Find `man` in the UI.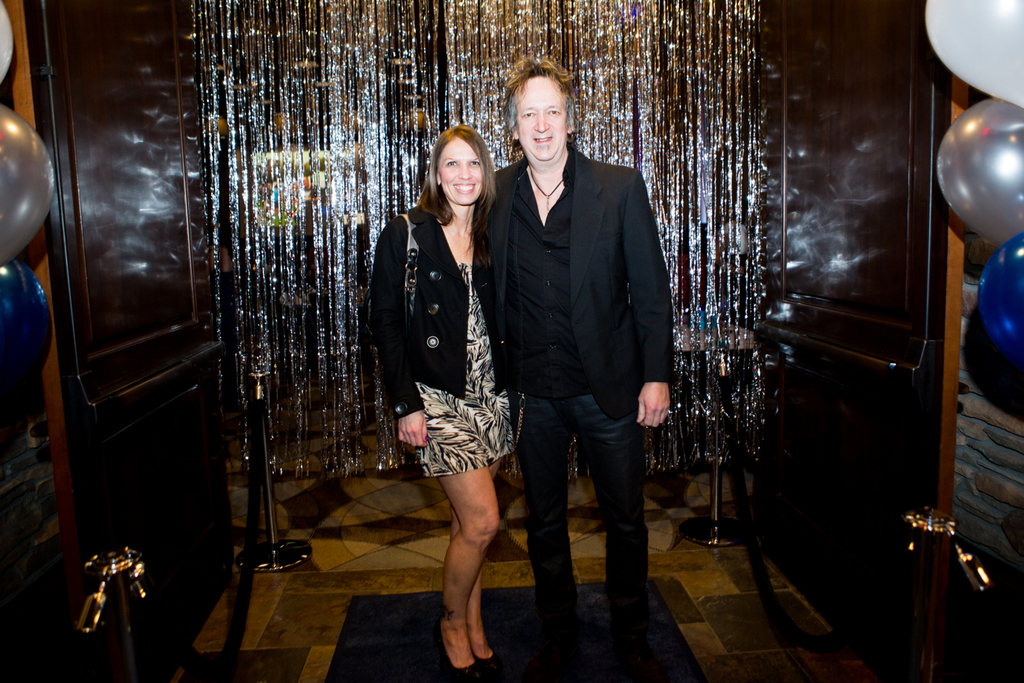
UI element at BBox(480, 63, 672, 663).
